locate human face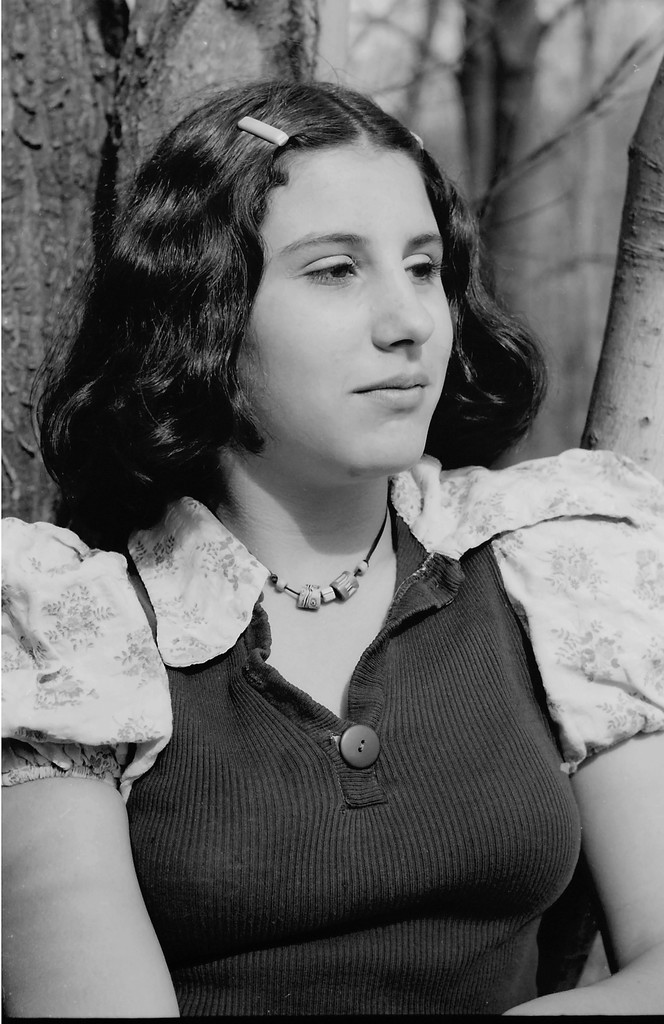
<region>228, 131, 459, 481</region>
